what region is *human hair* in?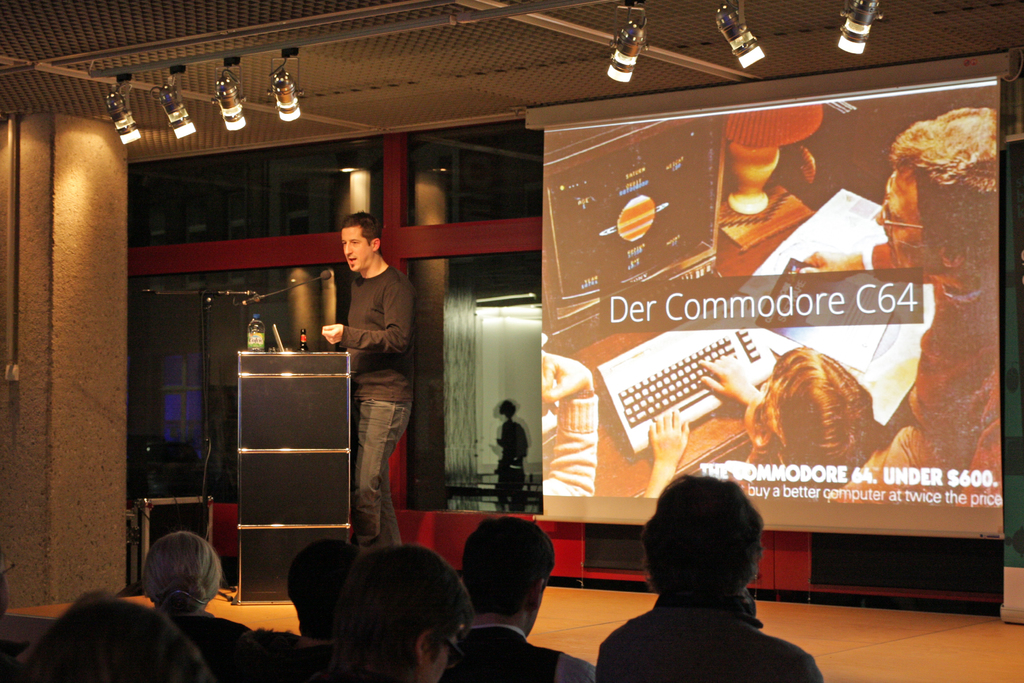
box=[142, 534, 228, 618].
